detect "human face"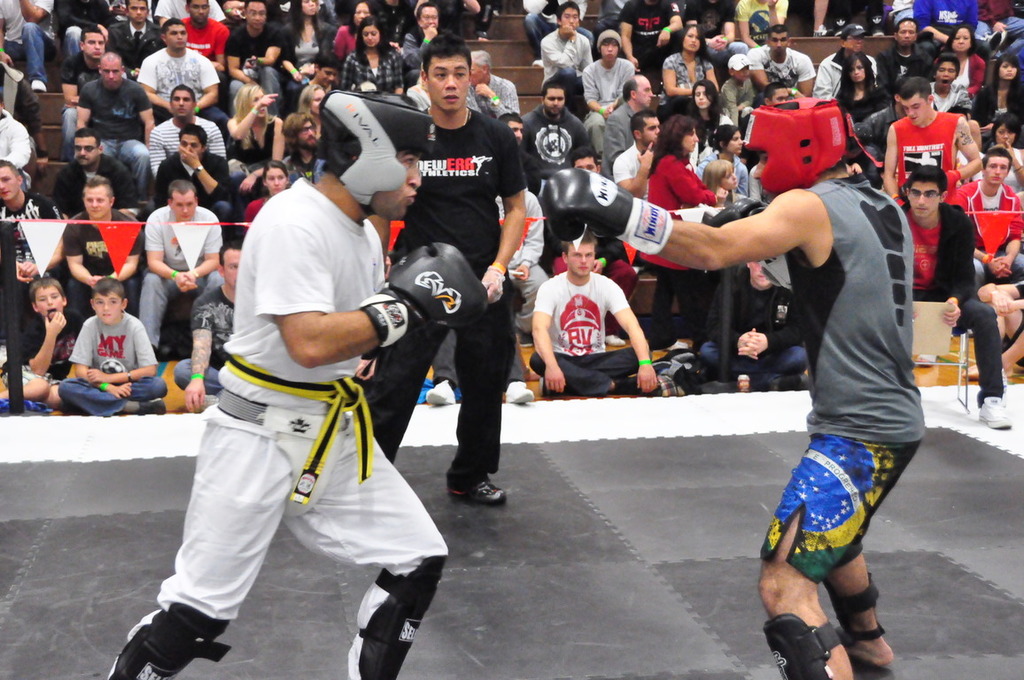
[left=544, top=89, right=565, bottom=118]
